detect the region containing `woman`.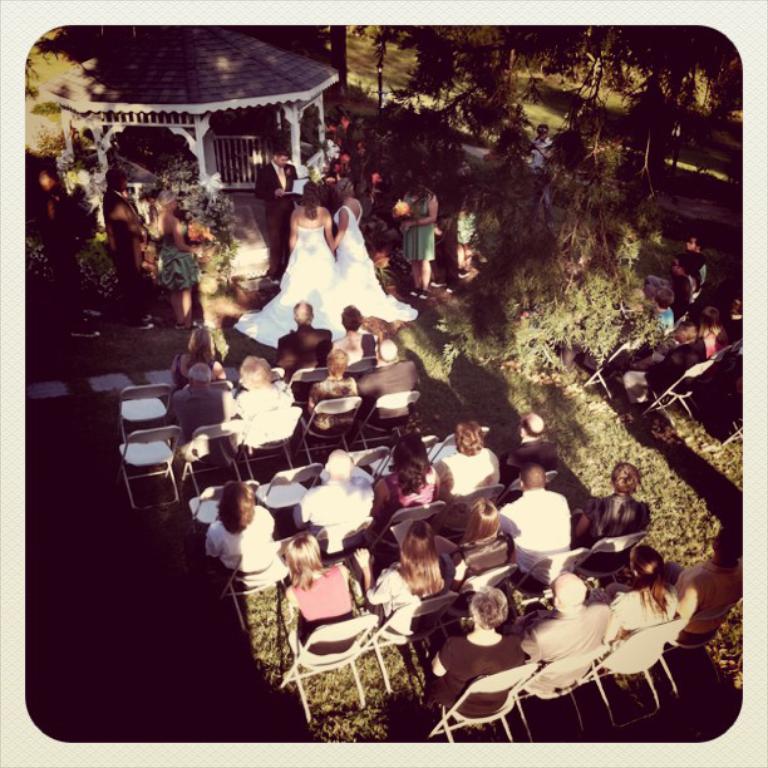
pyautogui.locateOnScreen(309, 349, 358, 427).
